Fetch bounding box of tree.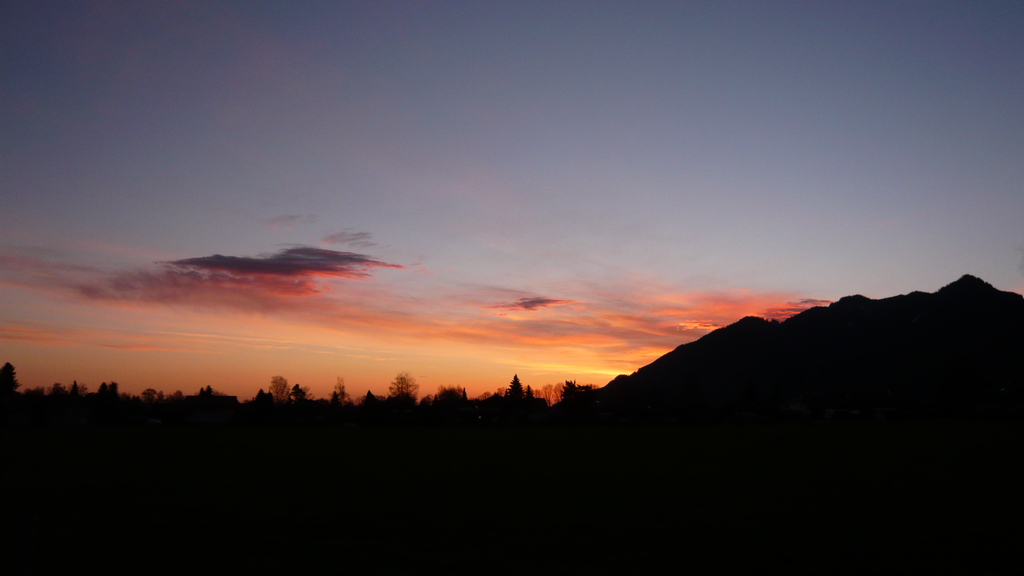
Bbox: select_region(435, 381, 477, 404).
